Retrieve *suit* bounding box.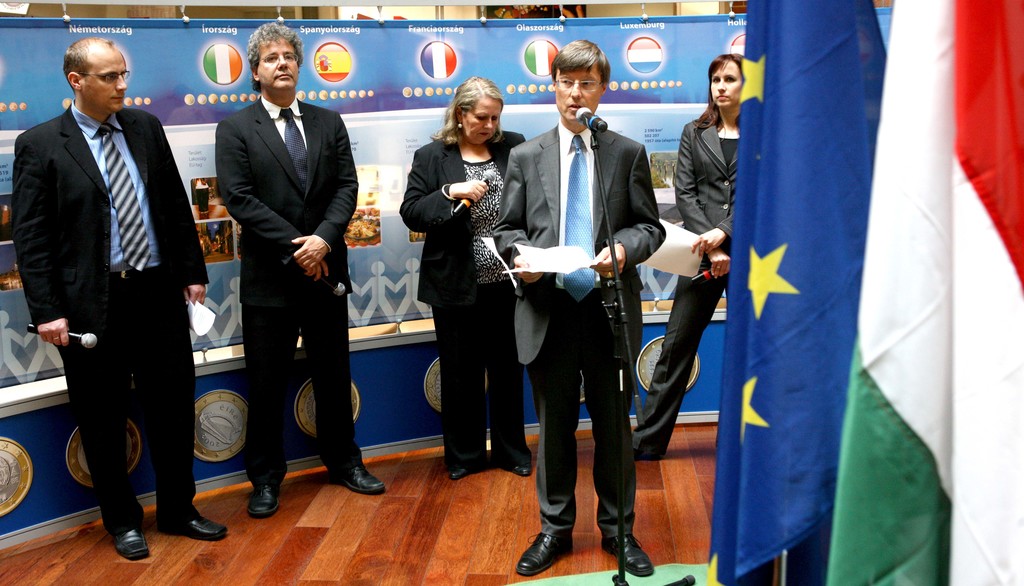
Bounding box: crop(496, 111, 669, 540).
